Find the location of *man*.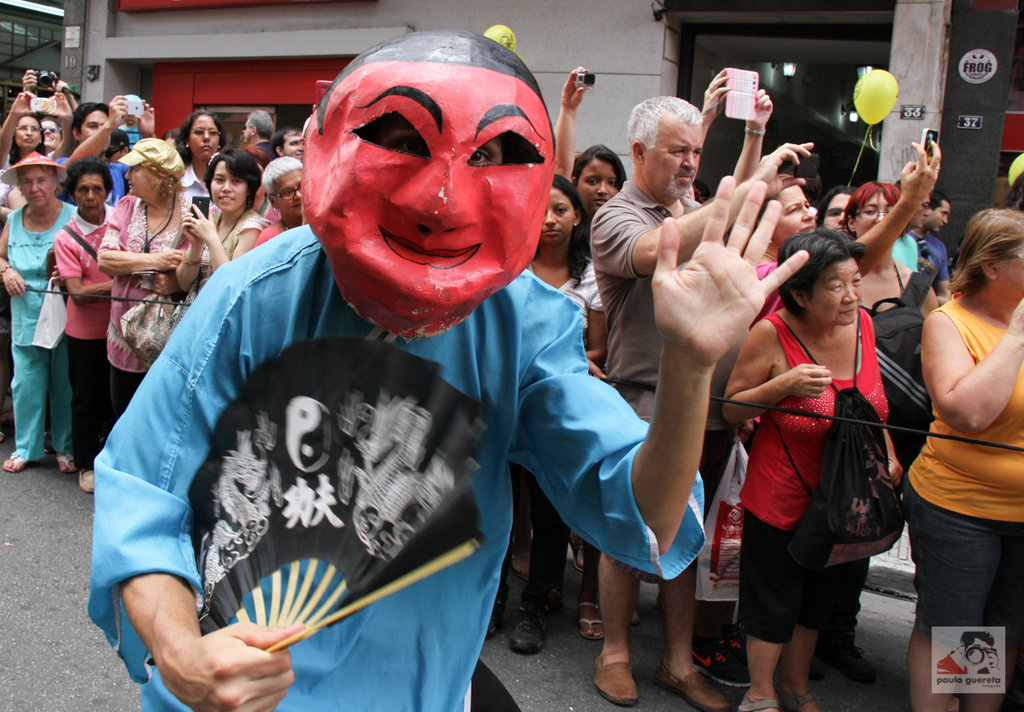
Location: {"x1": 59, "y1": 93, "x2": 159, "y2": 208}.
